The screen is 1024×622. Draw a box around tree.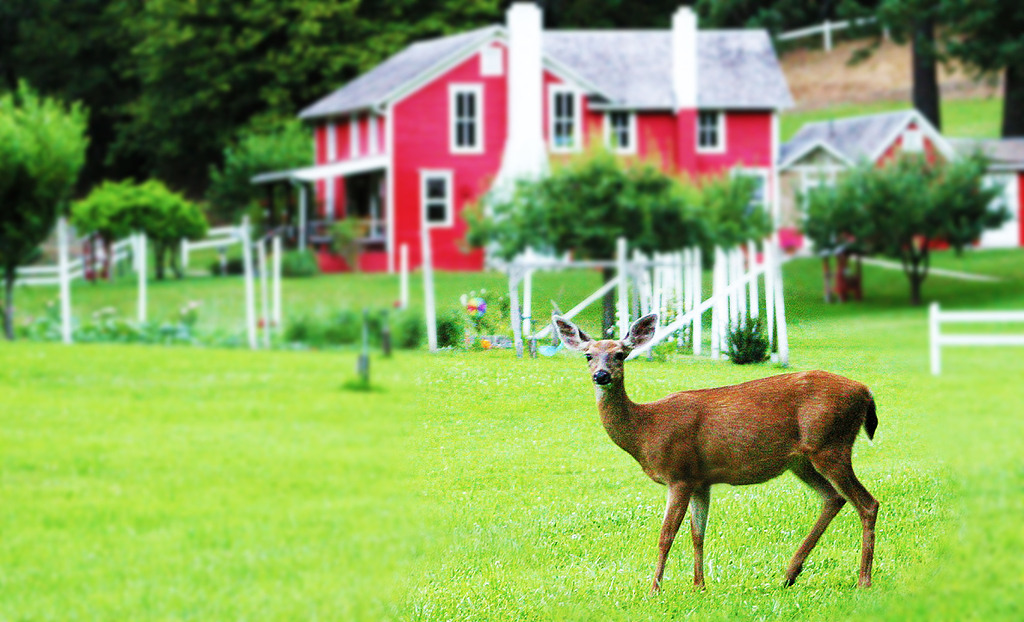
[left=0, top=83, right=99, bottom=332].
